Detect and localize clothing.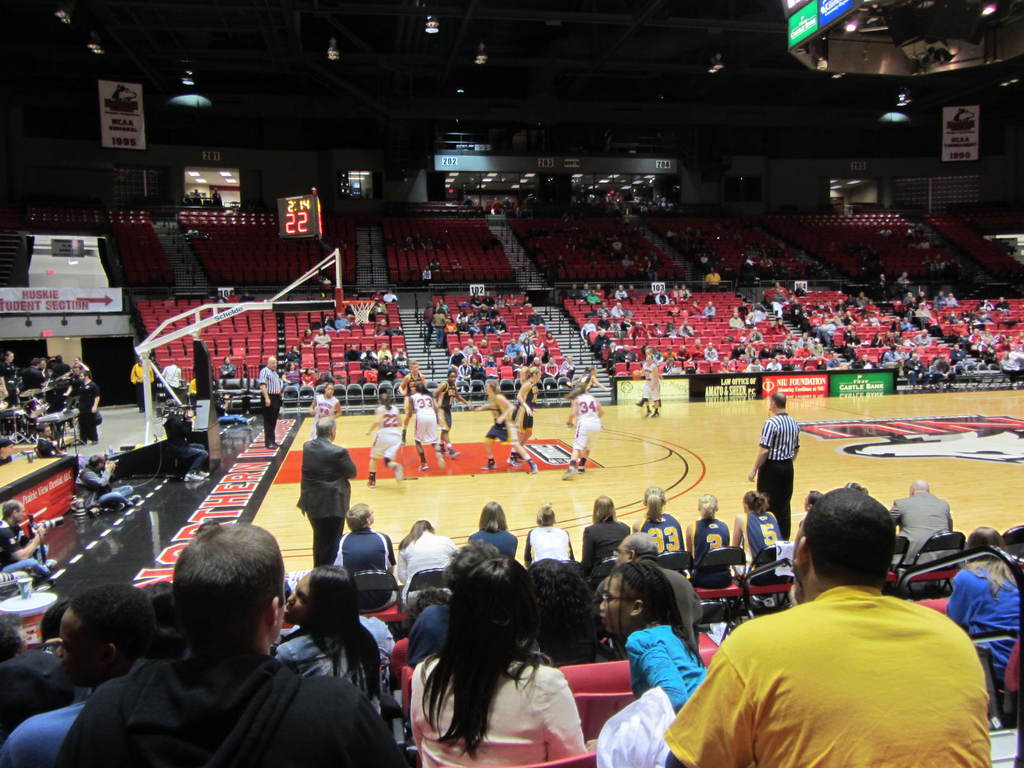
Localized at box(393, 527, 460, 577).
